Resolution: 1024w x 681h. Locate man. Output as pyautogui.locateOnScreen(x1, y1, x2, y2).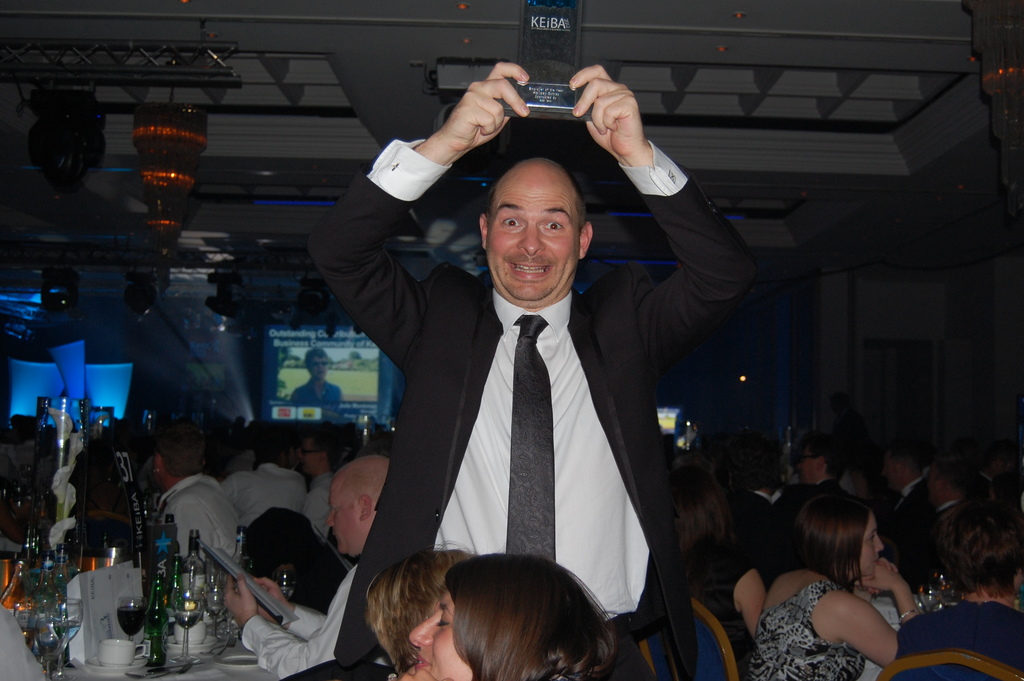
pyautogui.locateOnScreen(298, 431, 340, 533).
